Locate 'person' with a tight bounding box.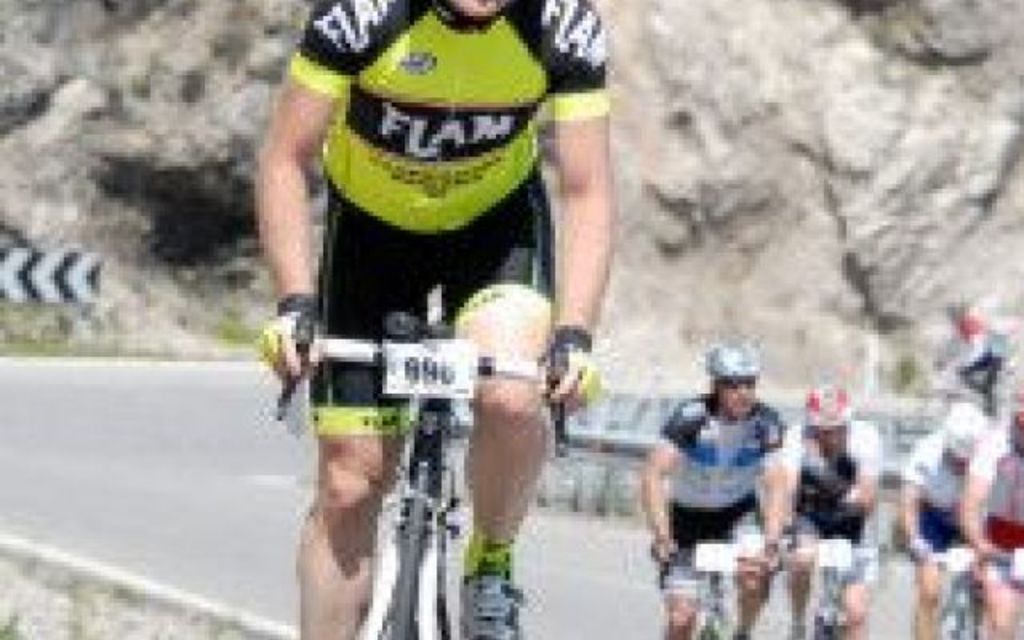
890, 395, 994, 638.
